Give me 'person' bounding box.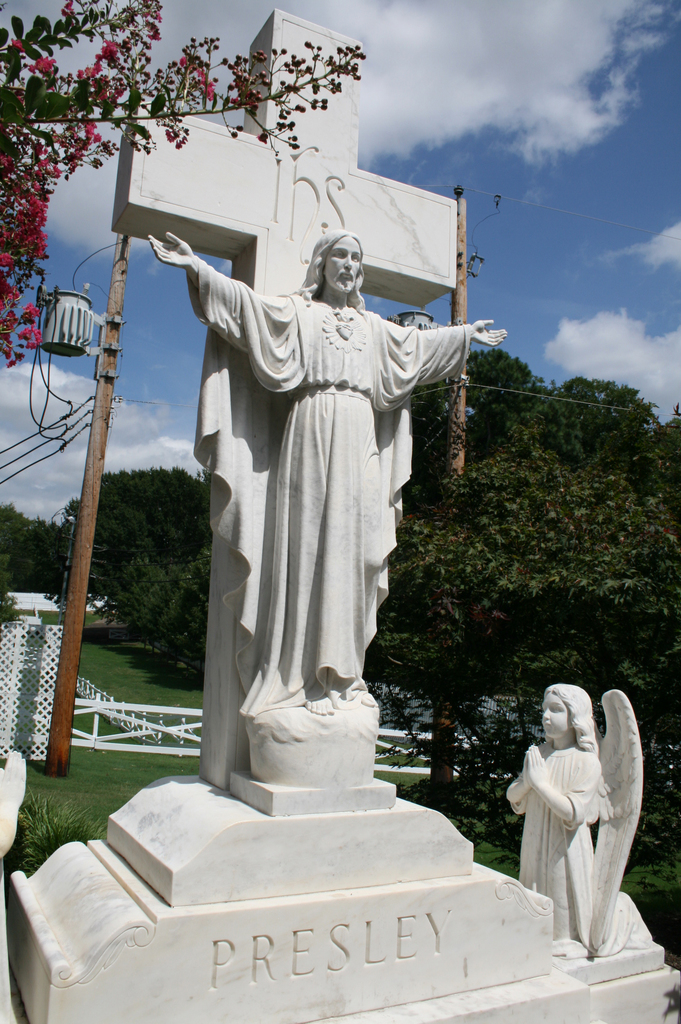
141 227 503 715.
